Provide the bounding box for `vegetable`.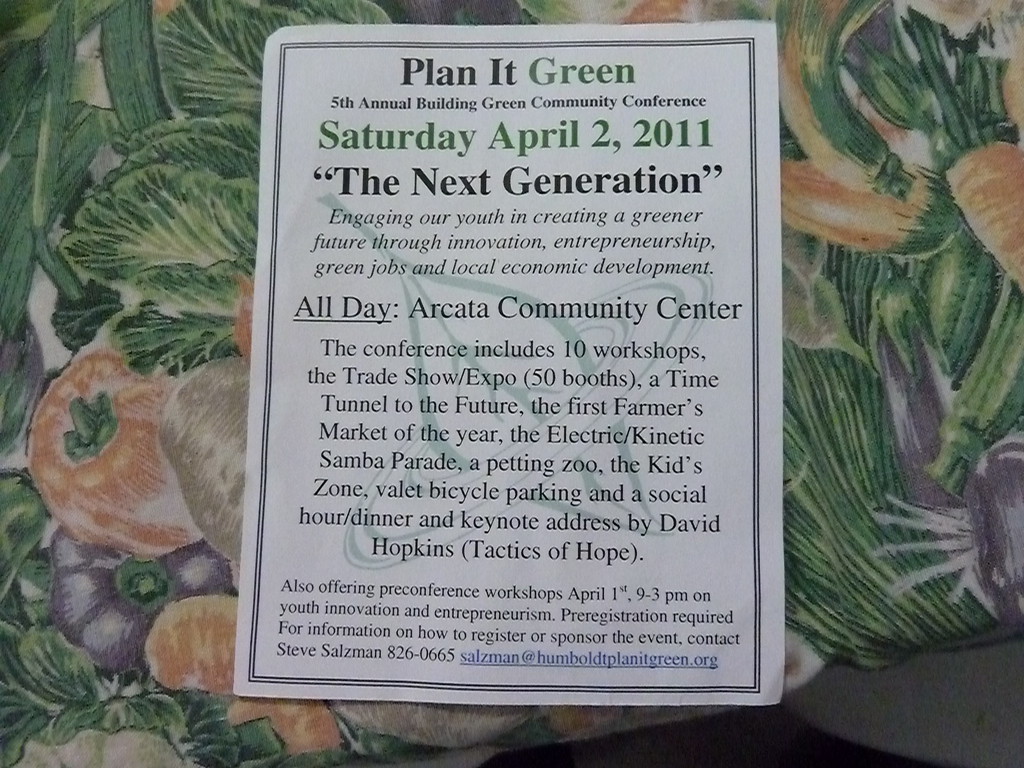
bbox=(909, 0, 1023, 294).
